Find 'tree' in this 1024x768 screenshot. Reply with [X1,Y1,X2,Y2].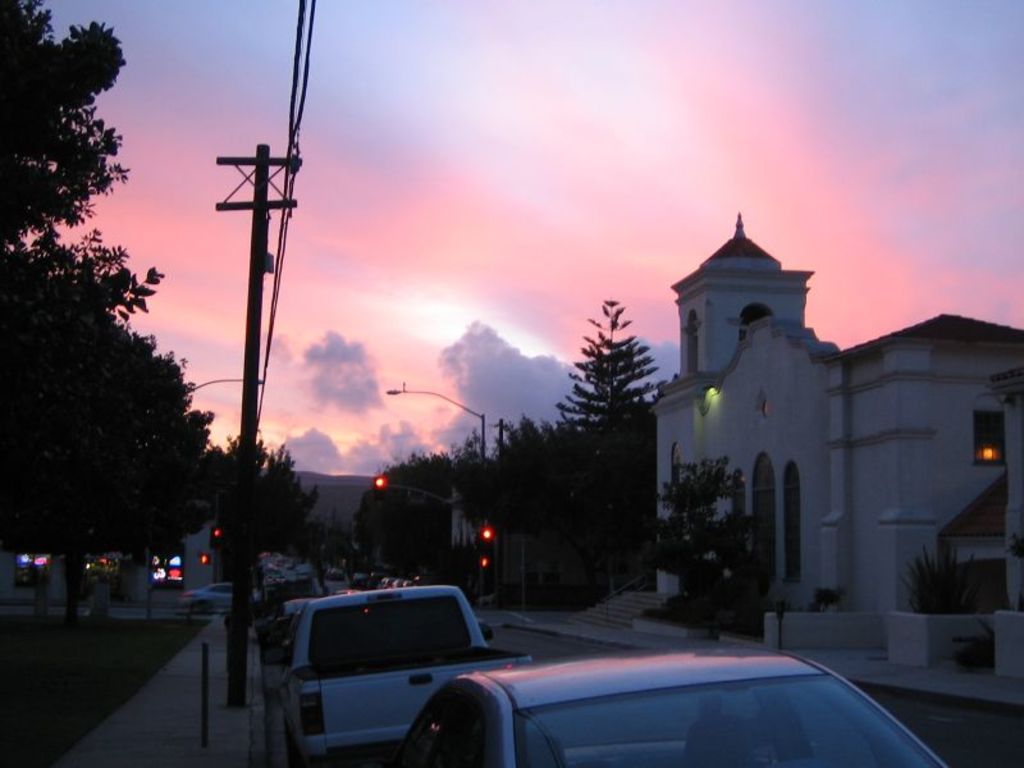
[351,416,526,618].
